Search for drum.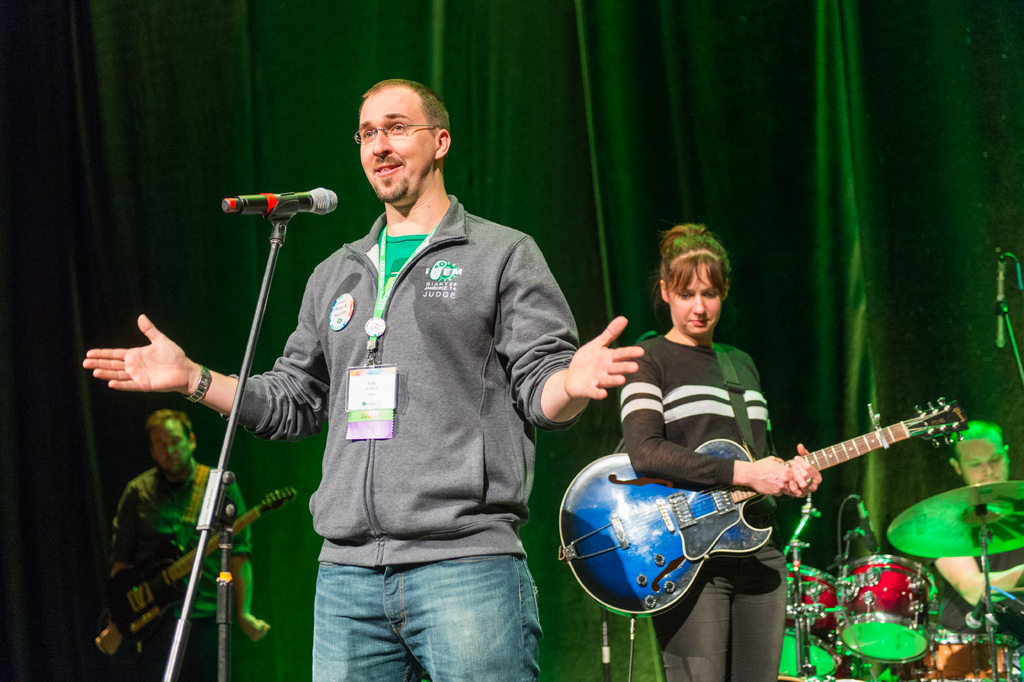
Found at (836,556,935,661).
